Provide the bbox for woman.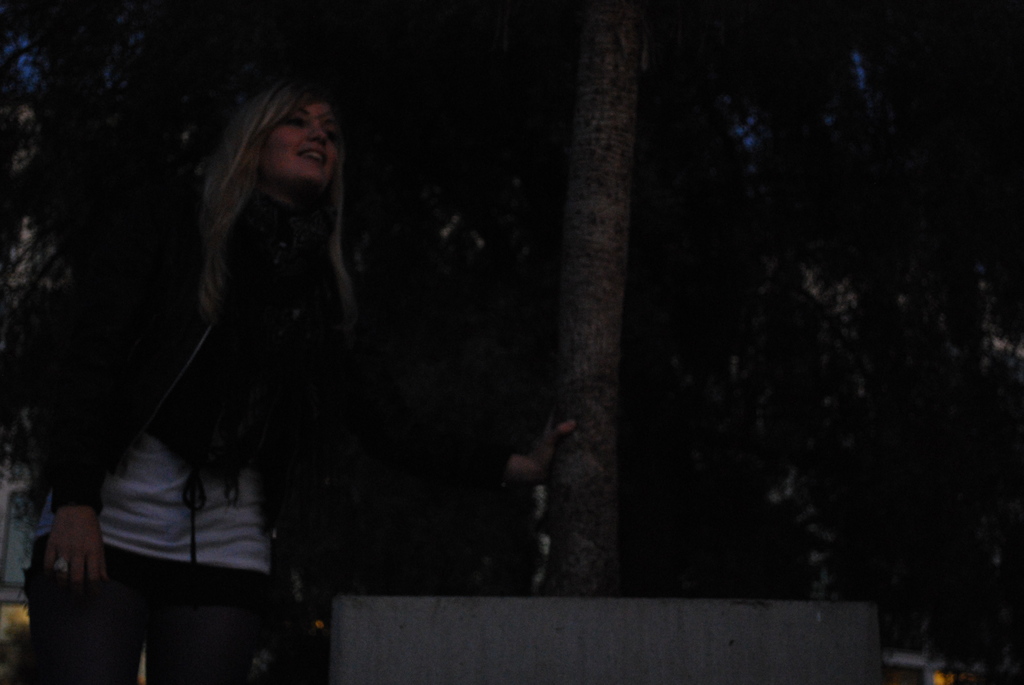
x1=22, y1=76, x2=578, y2=684.
